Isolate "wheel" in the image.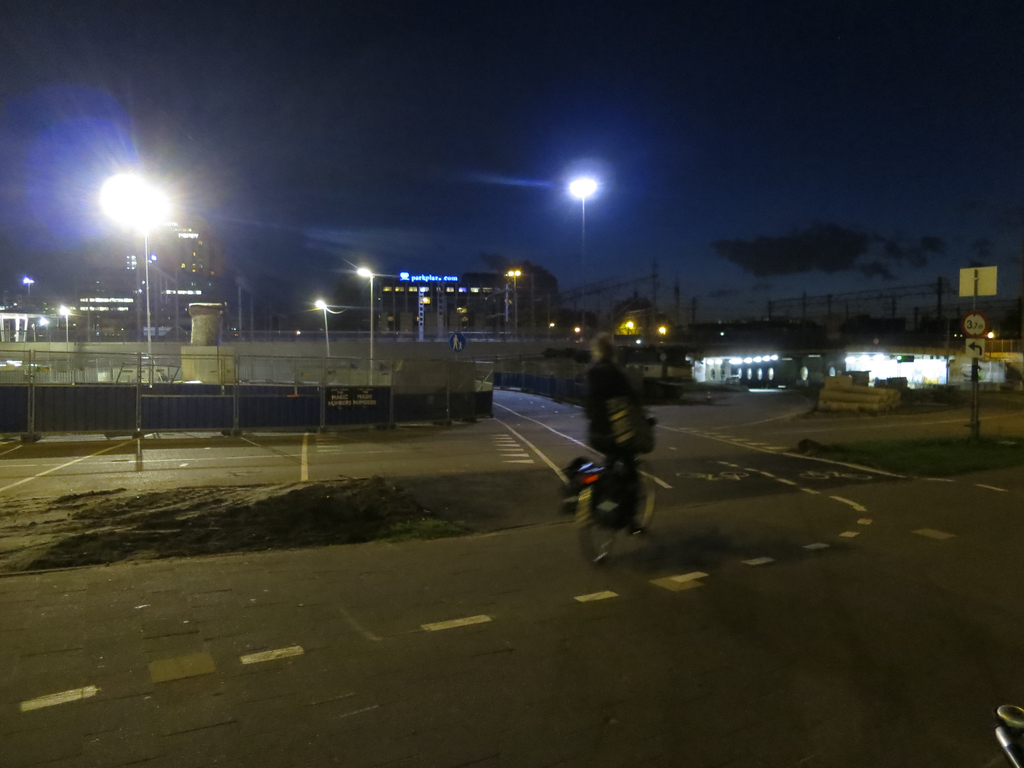
Isolated region: (578,484,609,569).
